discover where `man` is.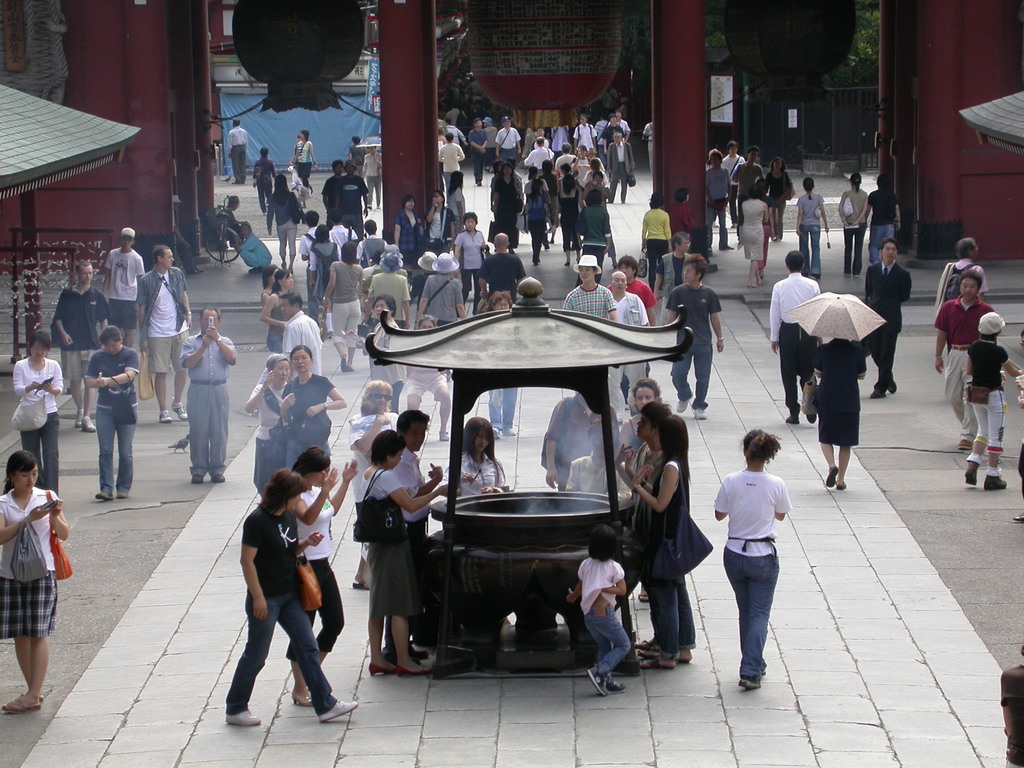
Discovered at bbox=(376, 413, 445, 664).
